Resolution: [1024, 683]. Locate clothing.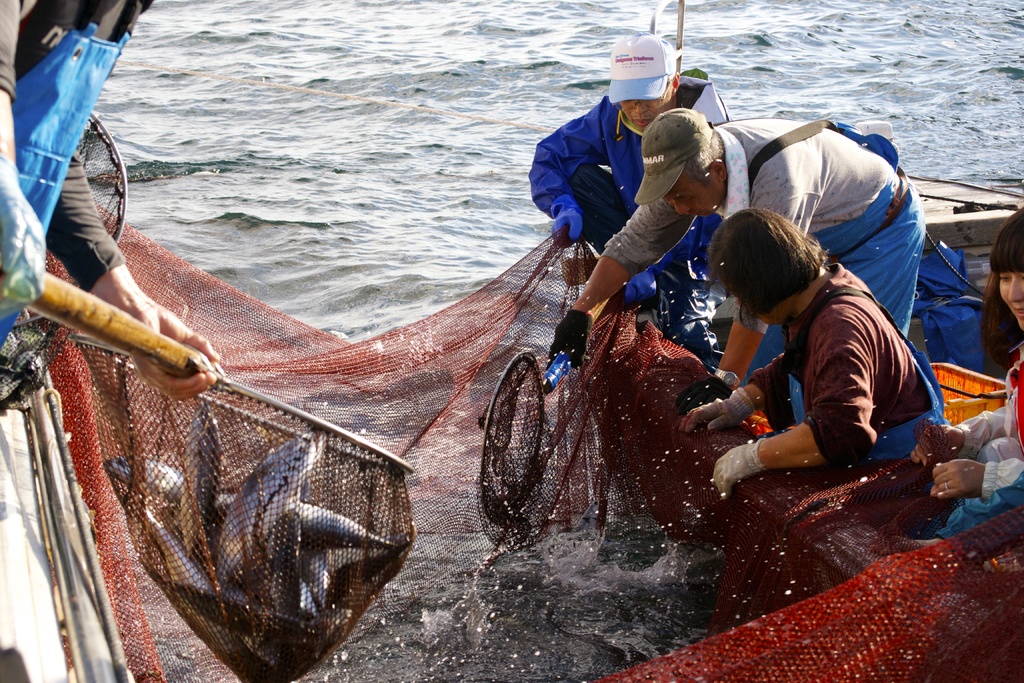
Rect(743, 268, 964, 499).
